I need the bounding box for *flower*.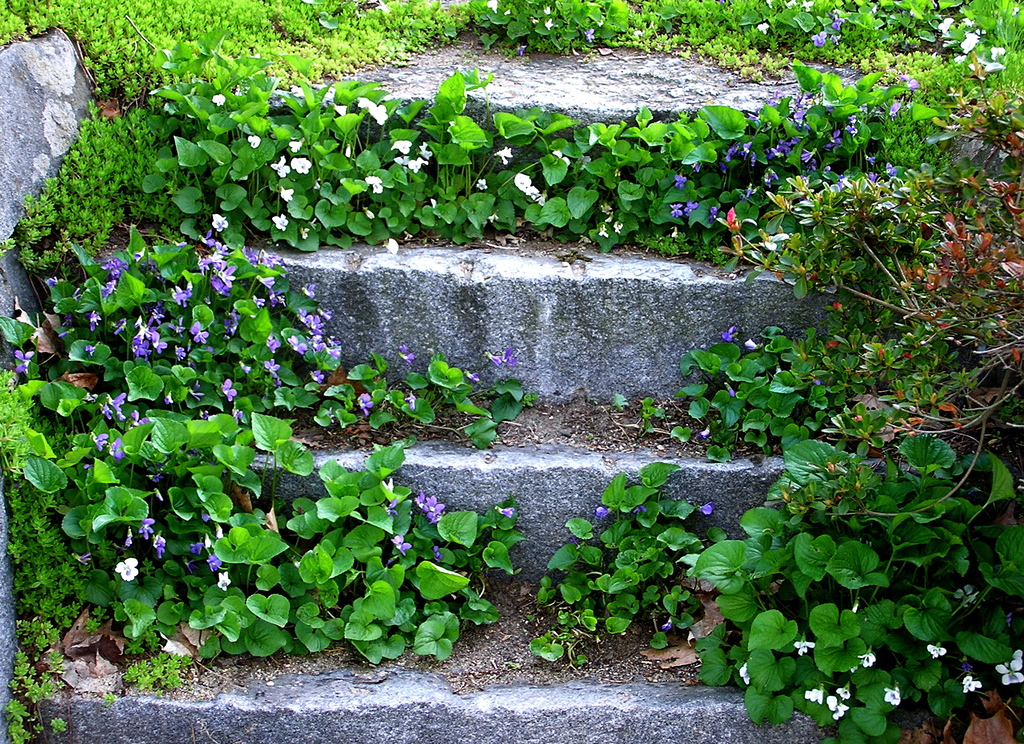
Here it is: (951, 580, 975, 610).
